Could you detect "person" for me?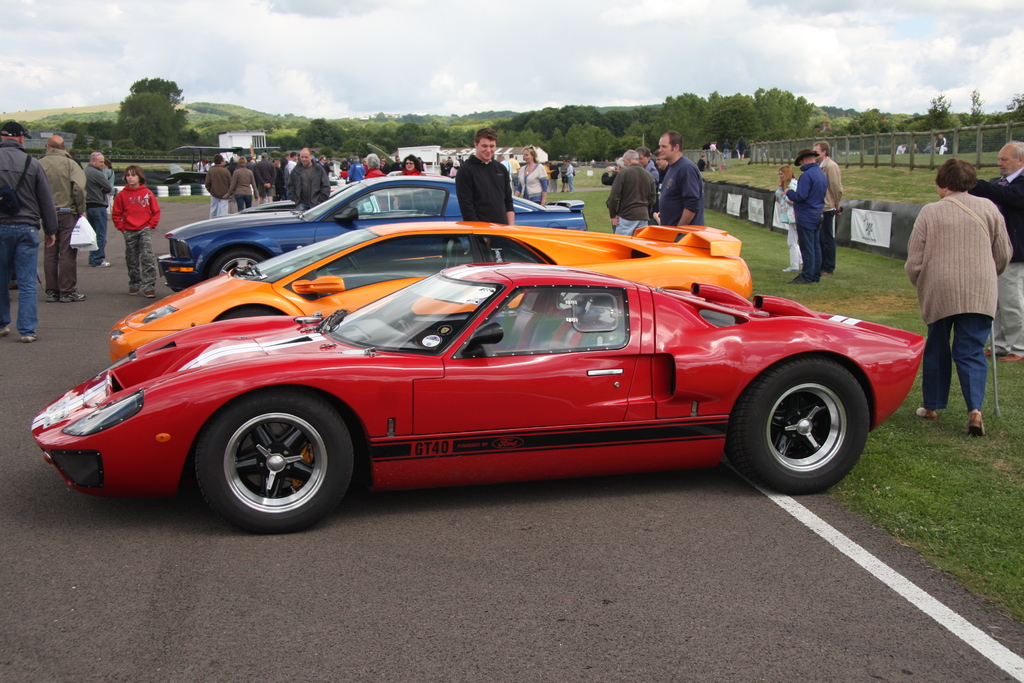
Detection result: pyautogui.locateOnScreen(286, 151, 298, 199).
